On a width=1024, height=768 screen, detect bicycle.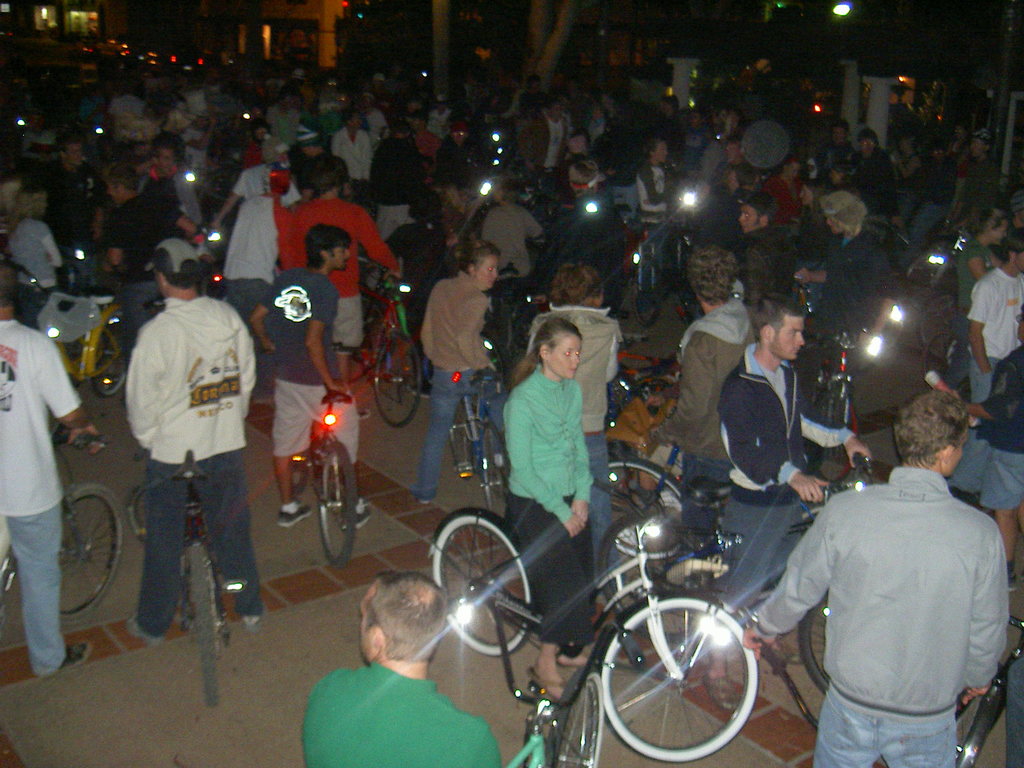
locate(265, 339, 356, 572).
